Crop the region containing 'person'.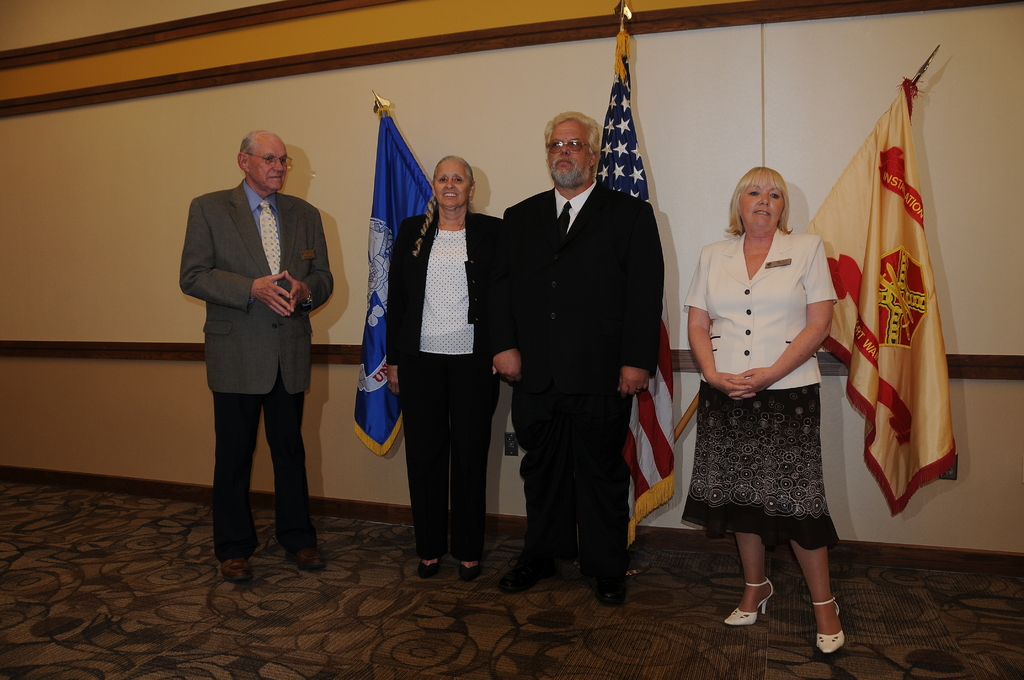
Crop region: <region>490, 108, 666, 610</region>.
